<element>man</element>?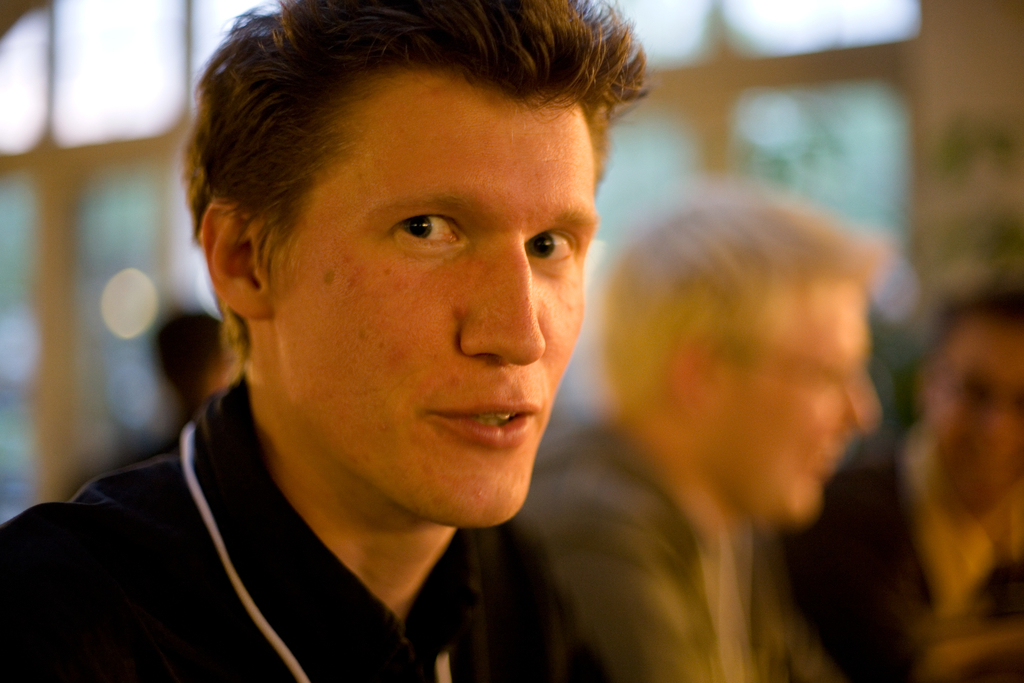
detection(68, 298, 237, 484)
